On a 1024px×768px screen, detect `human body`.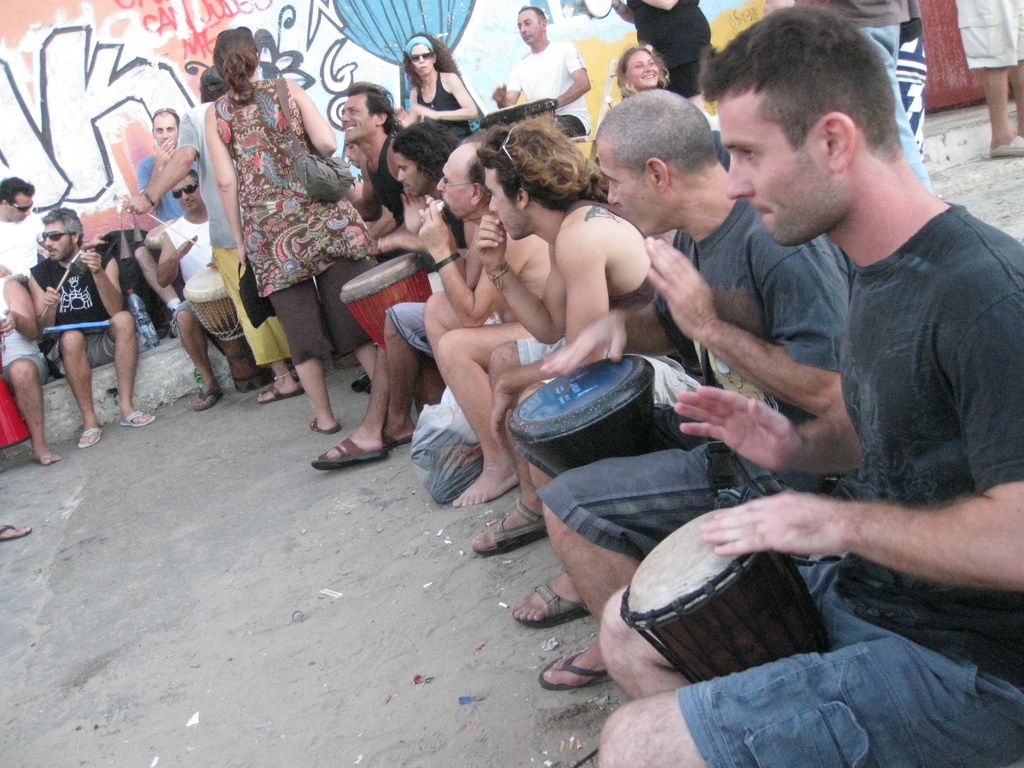
(x1=395, y1=38, x2=473, y2=147).
